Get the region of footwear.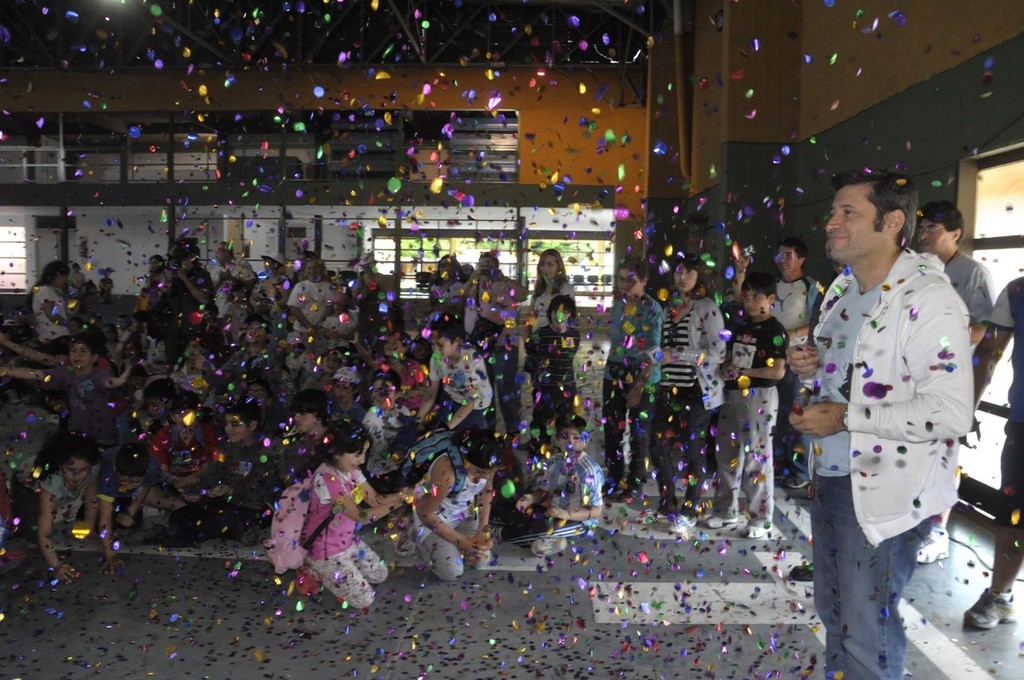
detection(705, 511, 743, 527).
